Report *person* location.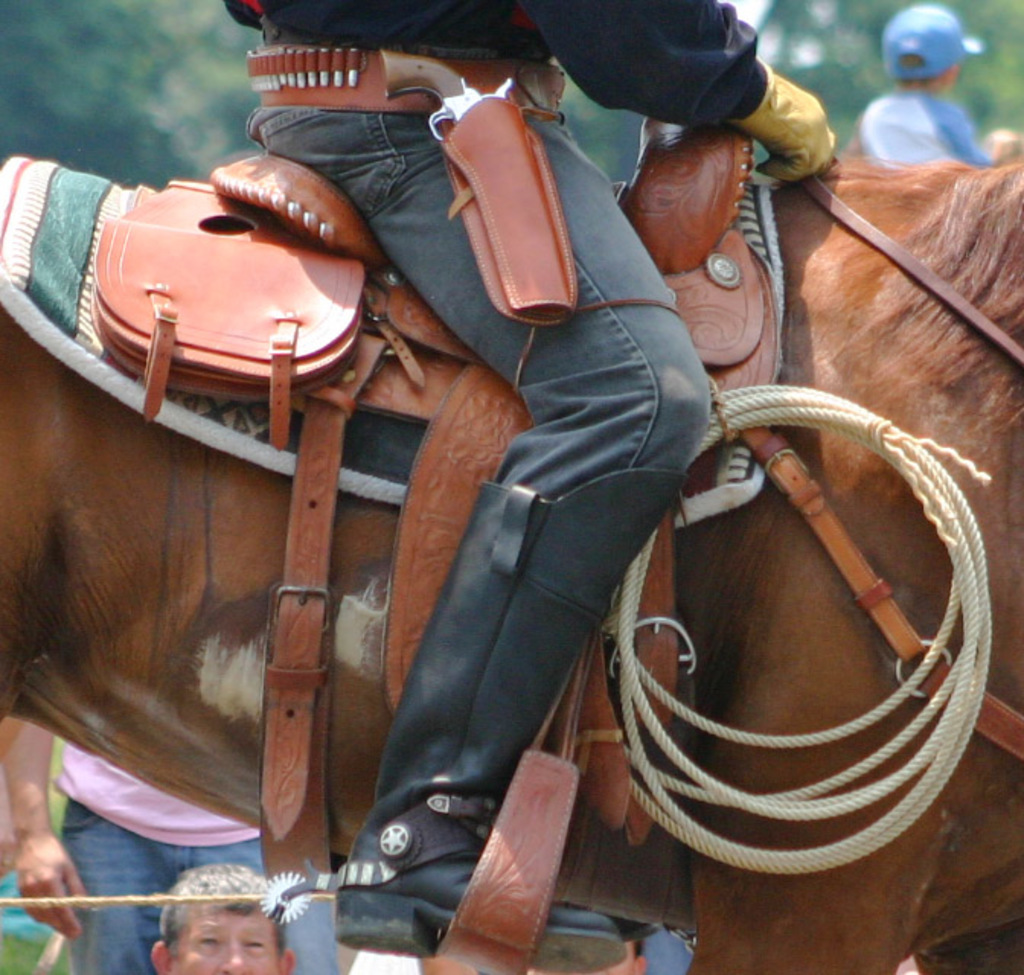
Report: 2, 722, 328, 973.
